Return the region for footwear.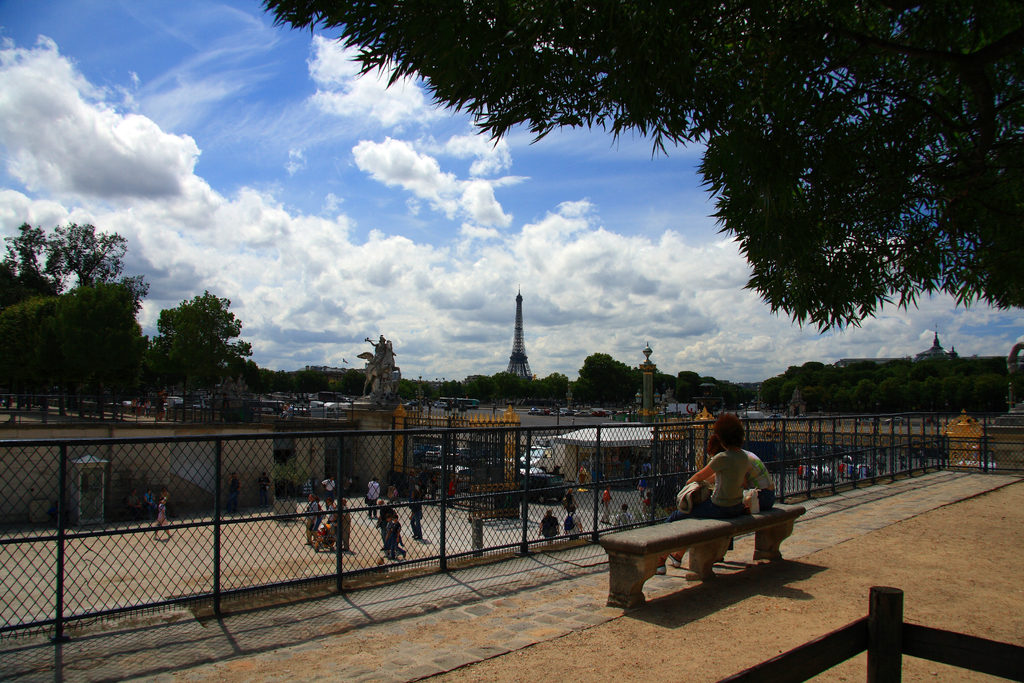
region(668, 554, 680, 568).
